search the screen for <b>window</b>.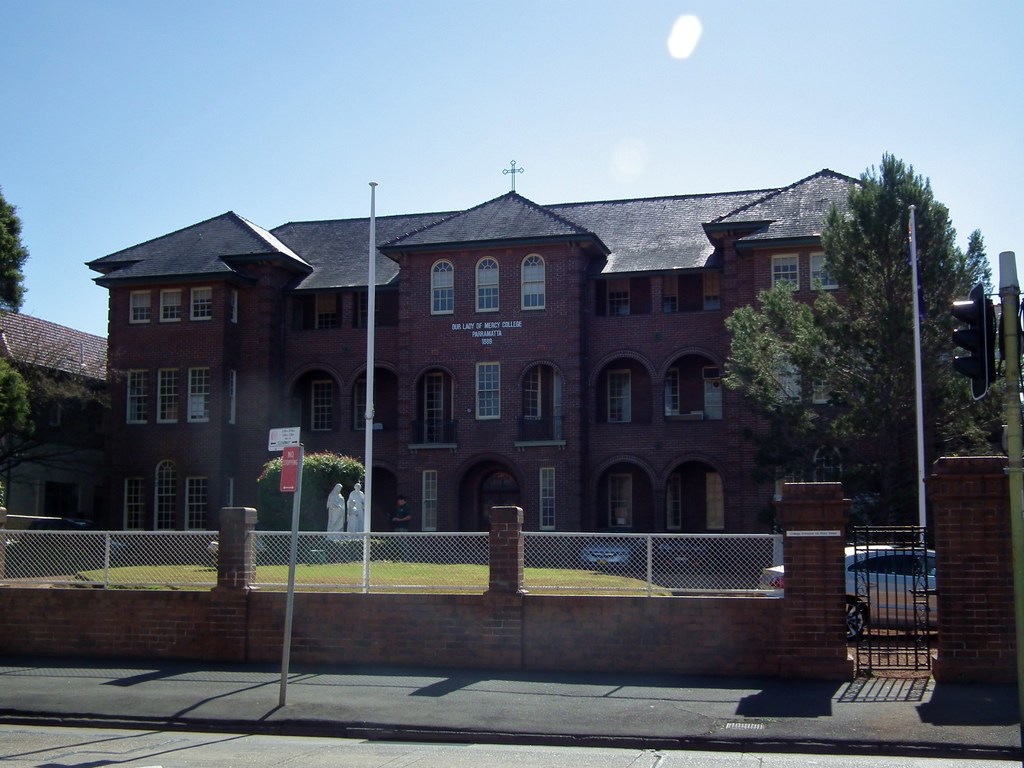
Found at l=466, t=254, r=509, b=315.
